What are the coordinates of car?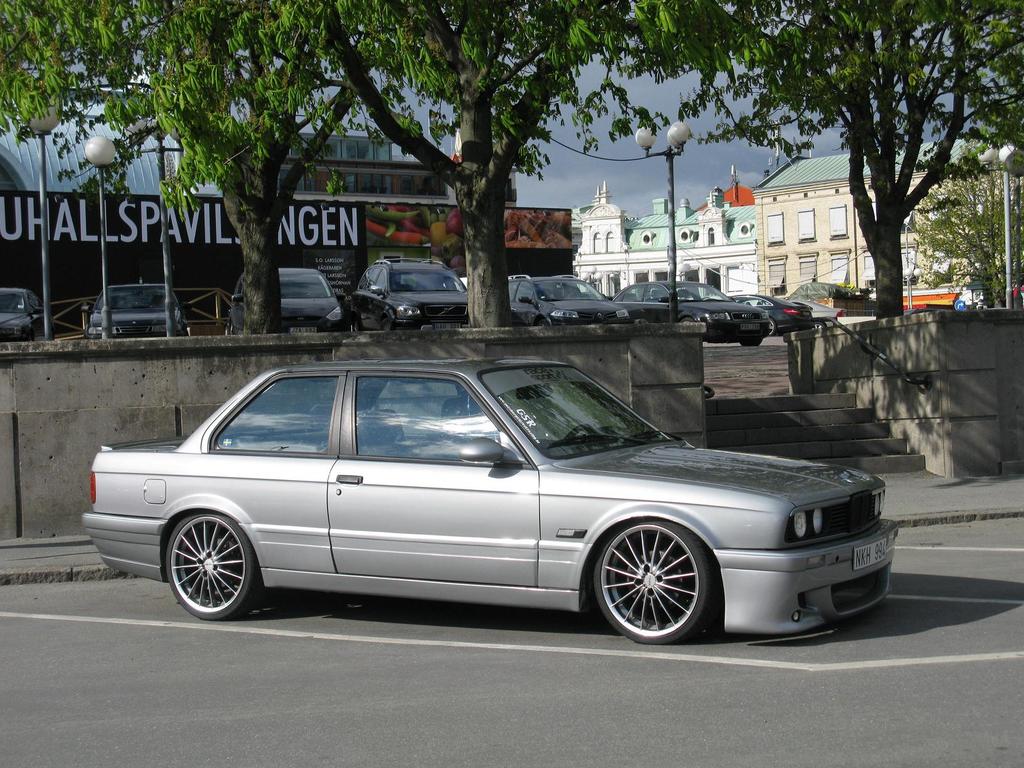
l=92, t=278, r=192, b=335.
